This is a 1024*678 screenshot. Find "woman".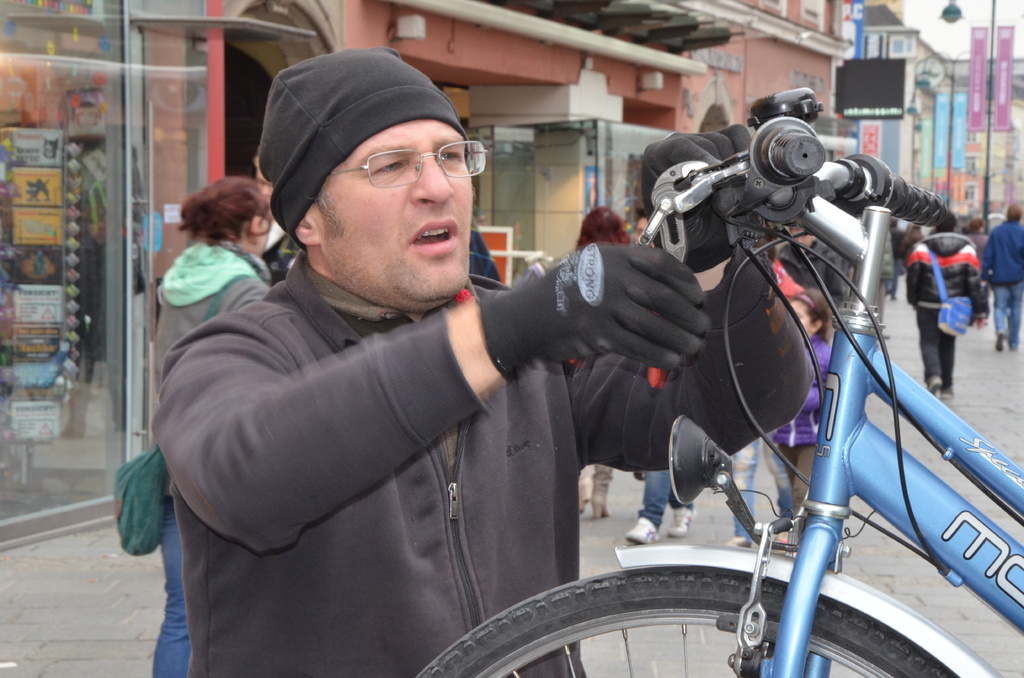
Bounding box: [107, 174, 282, 677].
